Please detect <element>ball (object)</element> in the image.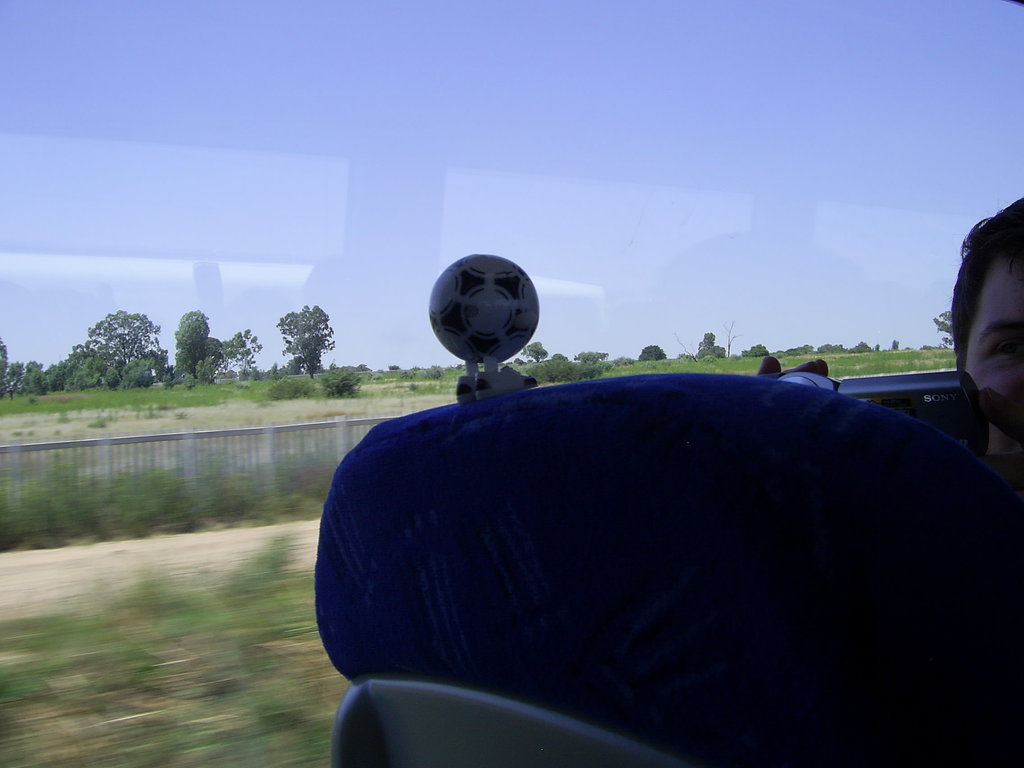
<box>429,252,536,365</box>.
